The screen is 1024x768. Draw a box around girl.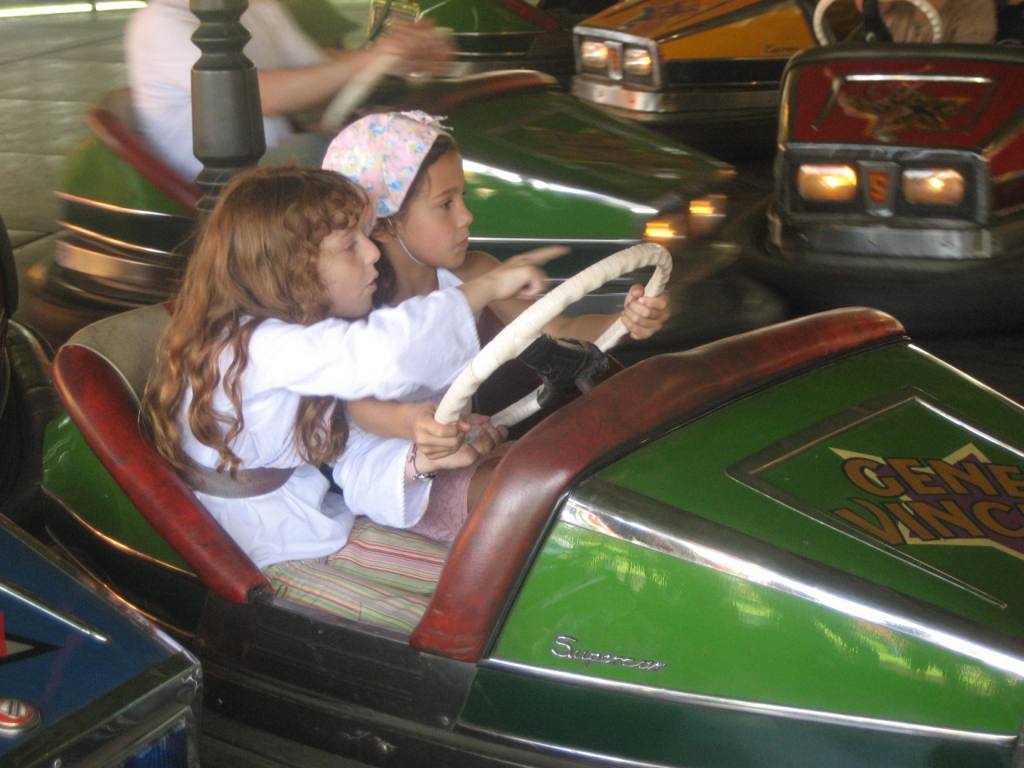
BBox(322, 109, 682, 537).
